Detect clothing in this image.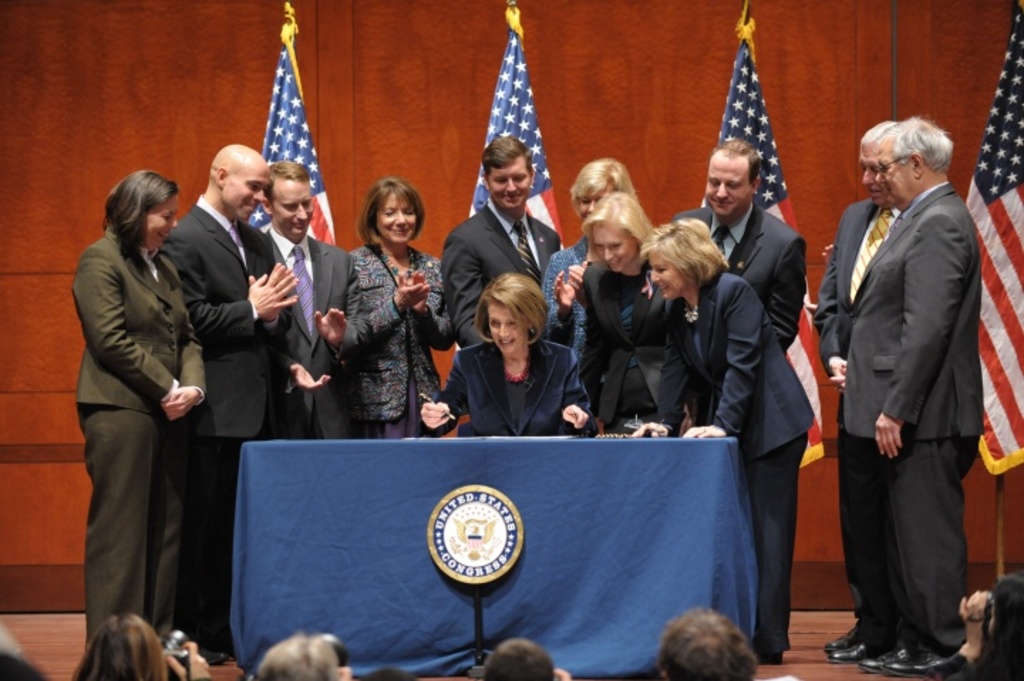
Detection: {"x1": 650, "y1": 272, "x2": 816, "y2": 655}.
